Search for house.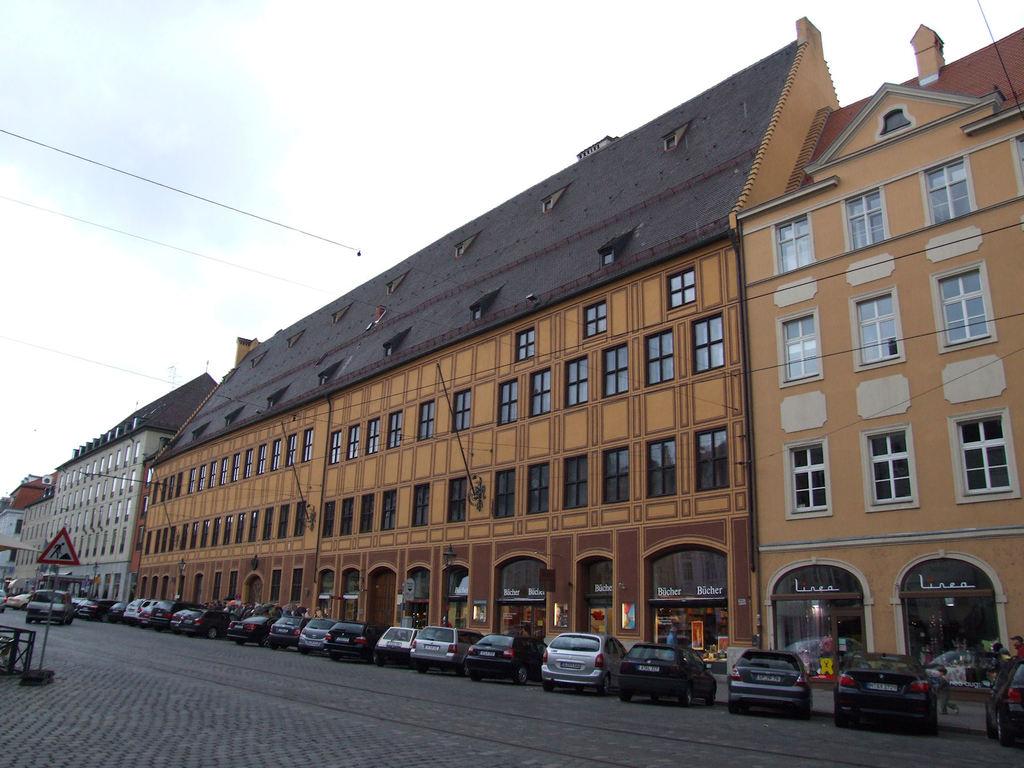
Found at x1=50 y1=372 x2=218 y2=601.
